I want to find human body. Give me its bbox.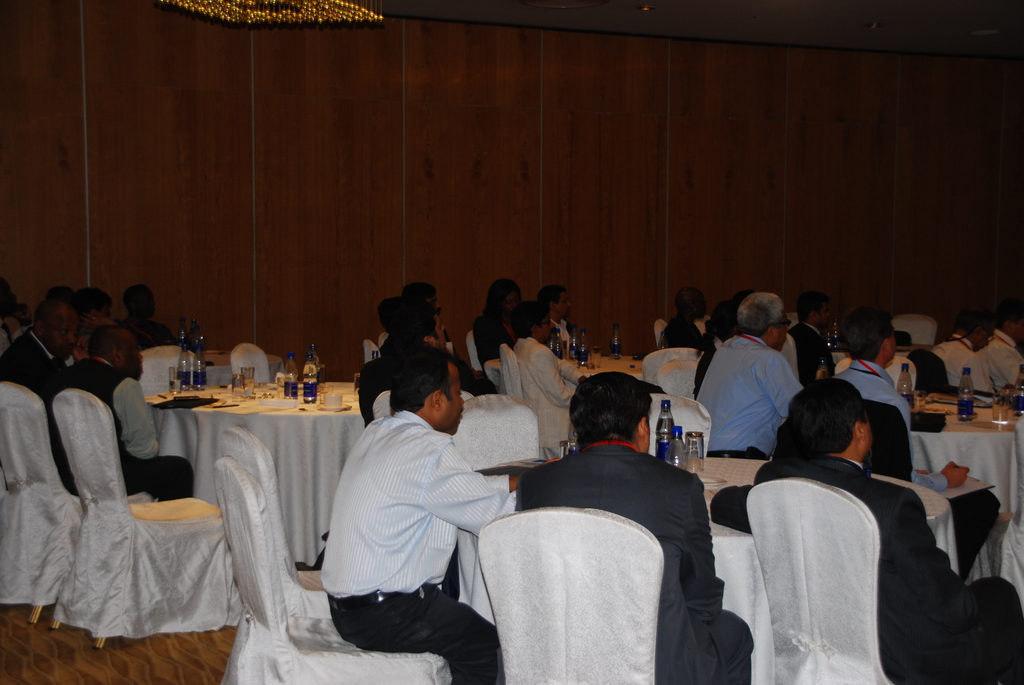
region(520, 371, 751, 684).
